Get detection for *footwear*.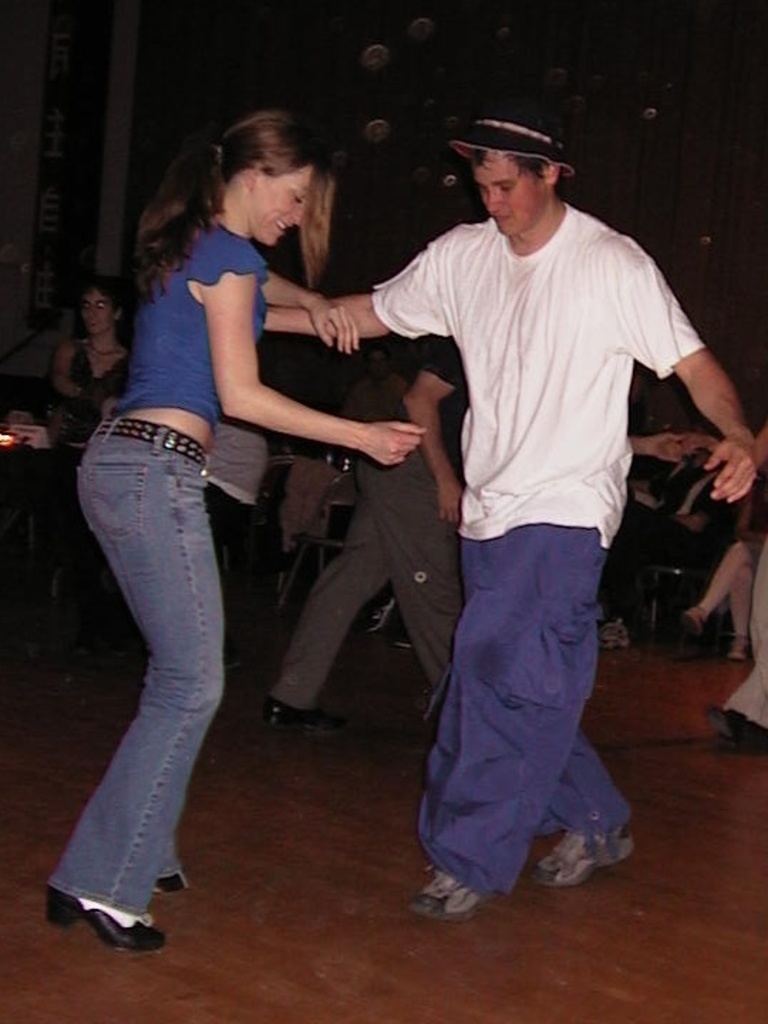
Detection: crop(161, 875, 191, 896).
